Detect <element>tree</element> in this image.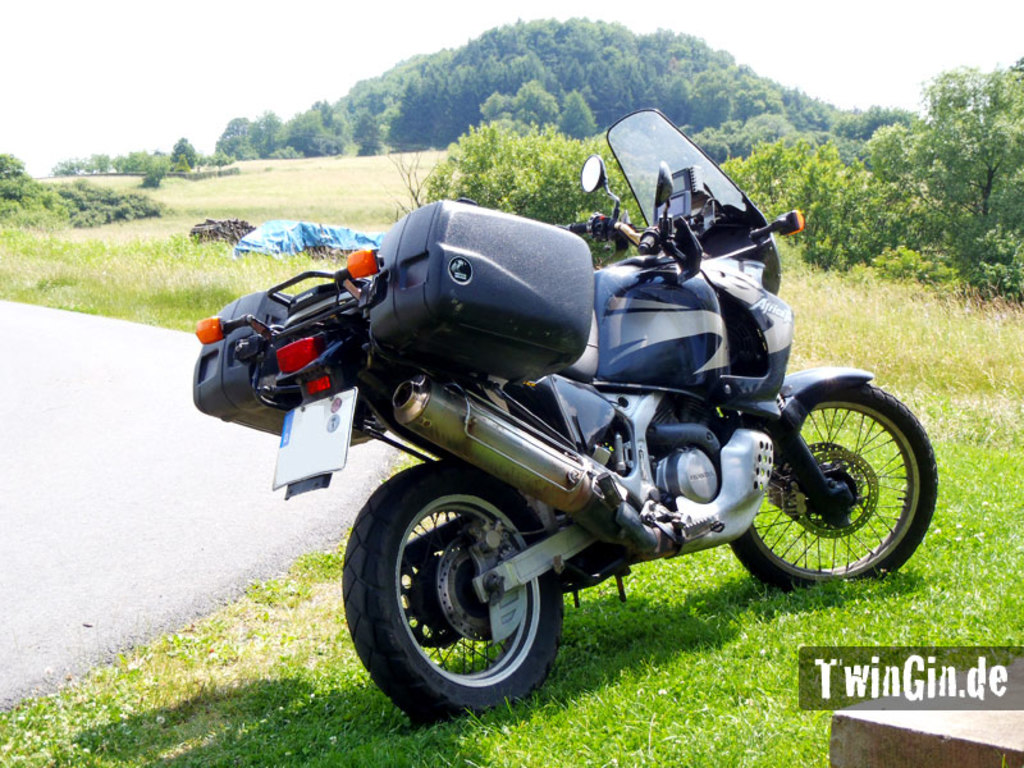
Detection: 170 138 201 170.
